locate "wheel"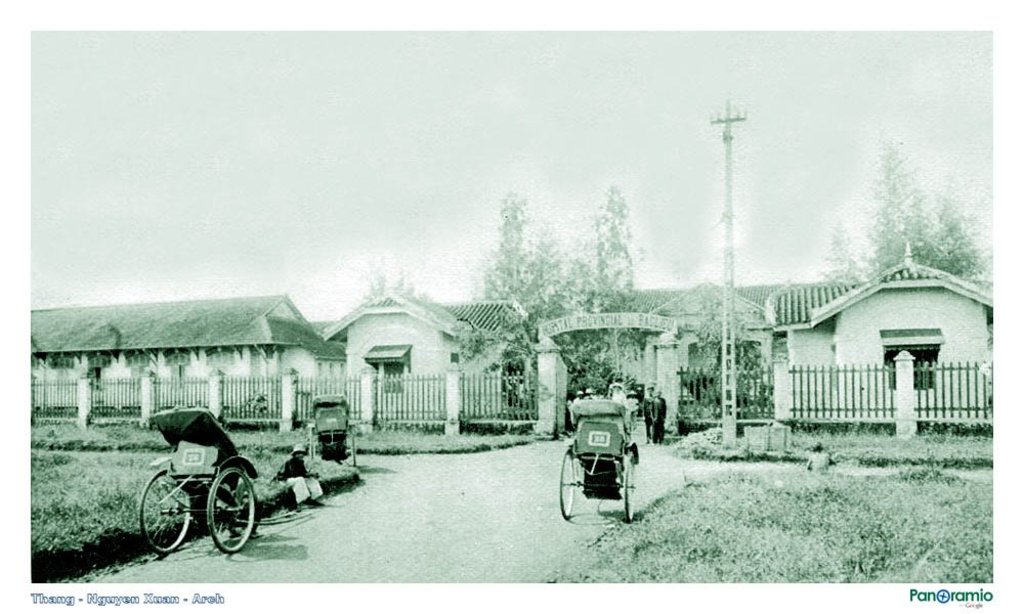
<region>138, 469, 191, 556</region>
